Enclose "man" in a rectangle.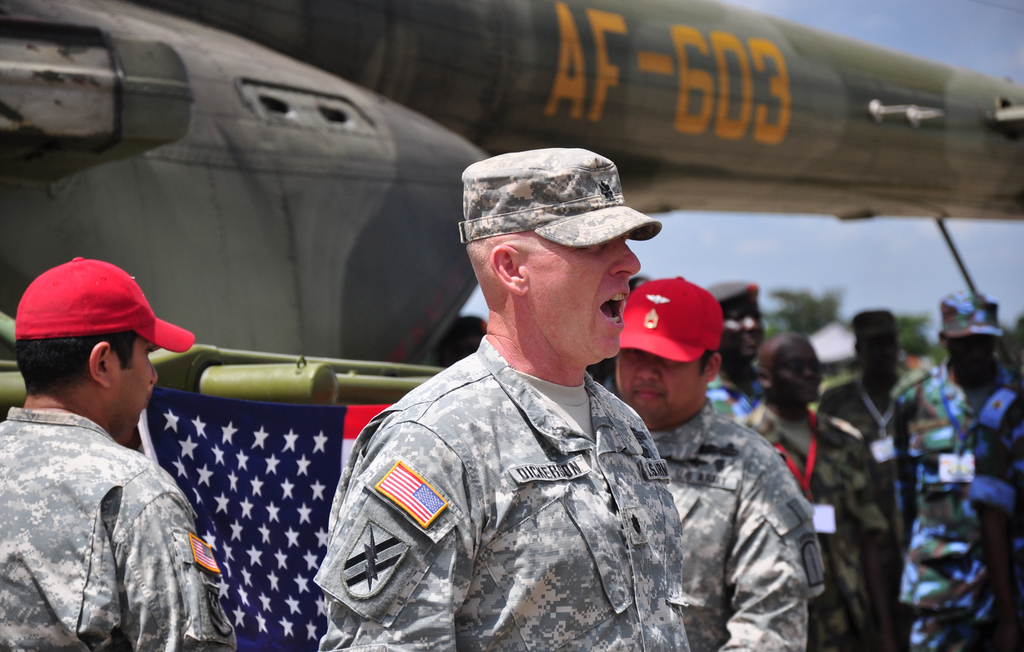
{"x1": 0, "y1": 249, "x2": 246, "y2": 651}.
